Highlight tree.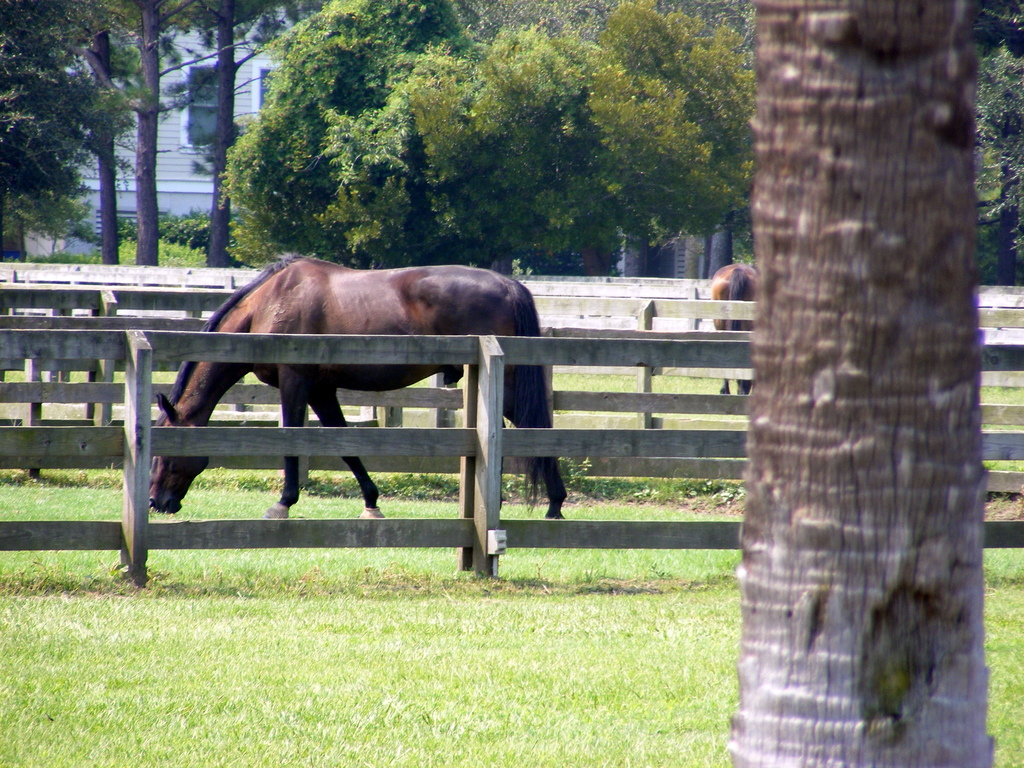
Highlighted region: bbox=(716, 0, 996, 766).
